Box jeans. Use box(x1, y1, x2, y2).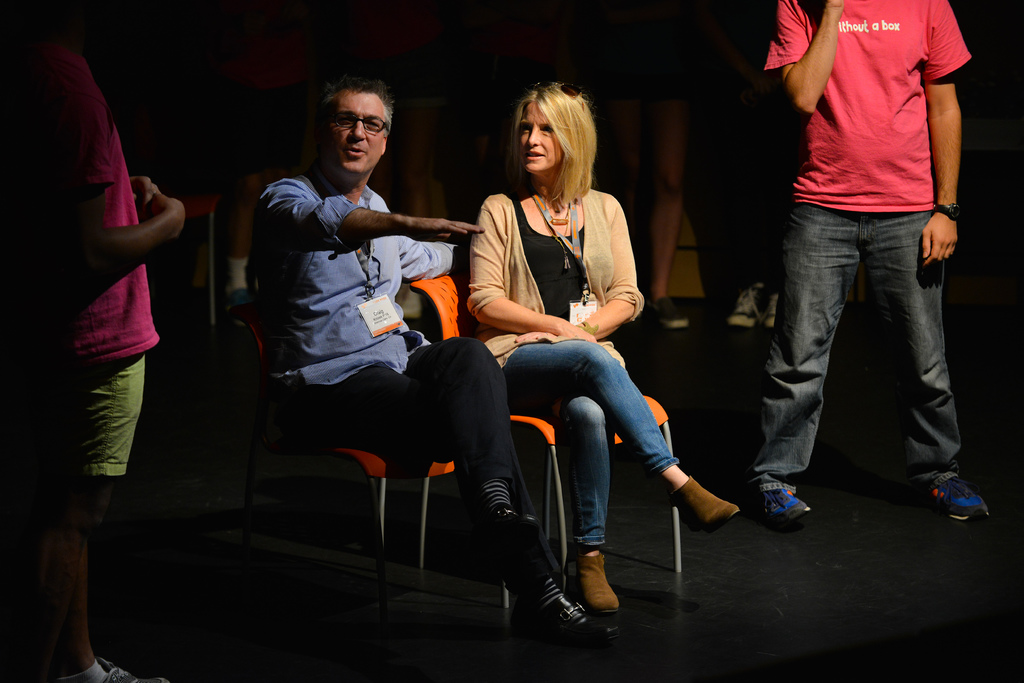
box(513, 339, 676, 543).
